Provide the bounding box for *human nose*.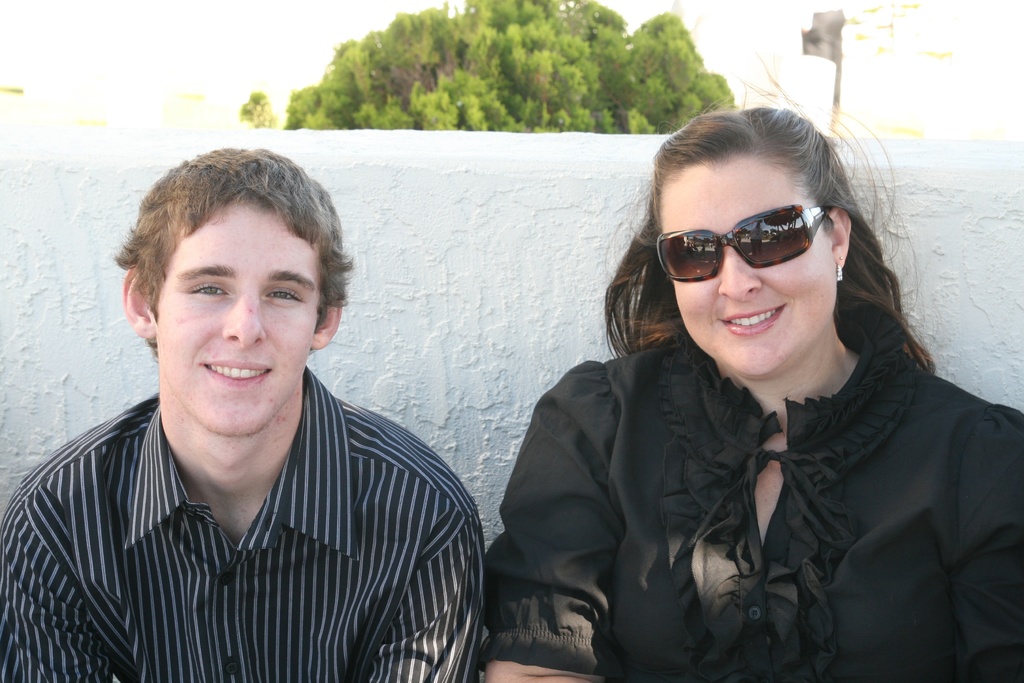
detection(222, 290, 267, 350).
